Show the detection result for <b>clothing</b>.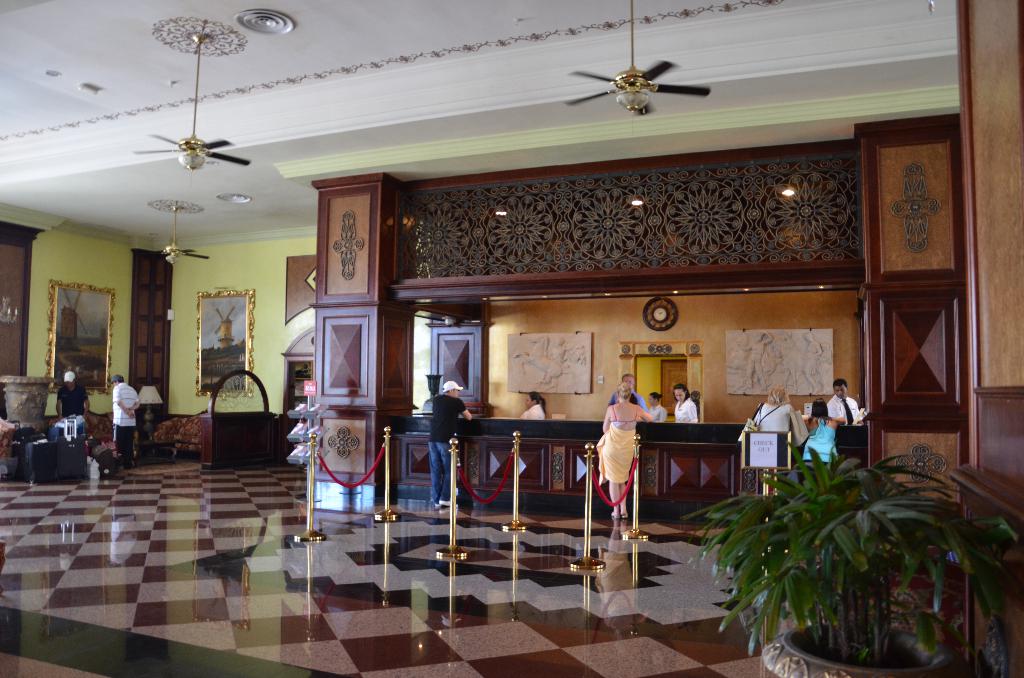
rect(803, 417, 839, 469).
